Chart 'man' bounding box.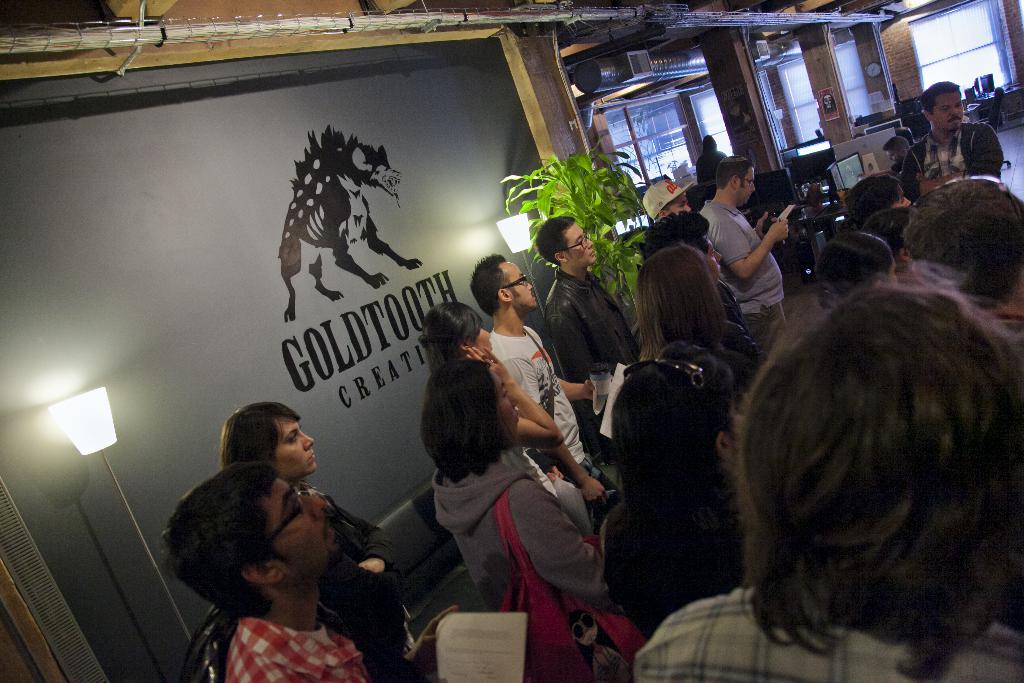
Charted: bbox=[468, 247, 618, 514].
